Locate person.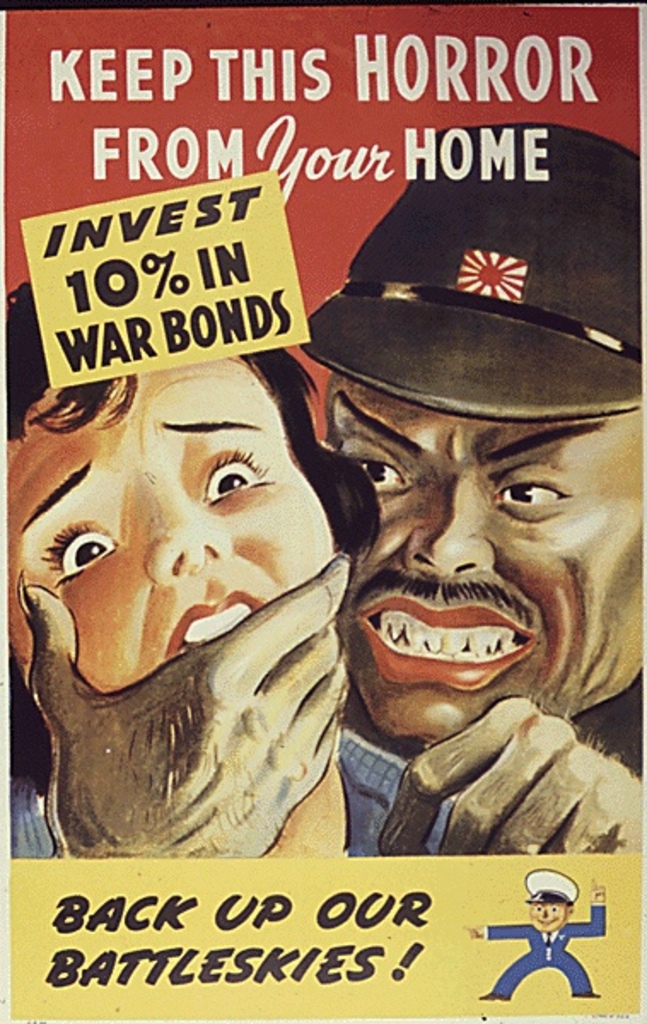
Bounding box: 5 341 379 864.
